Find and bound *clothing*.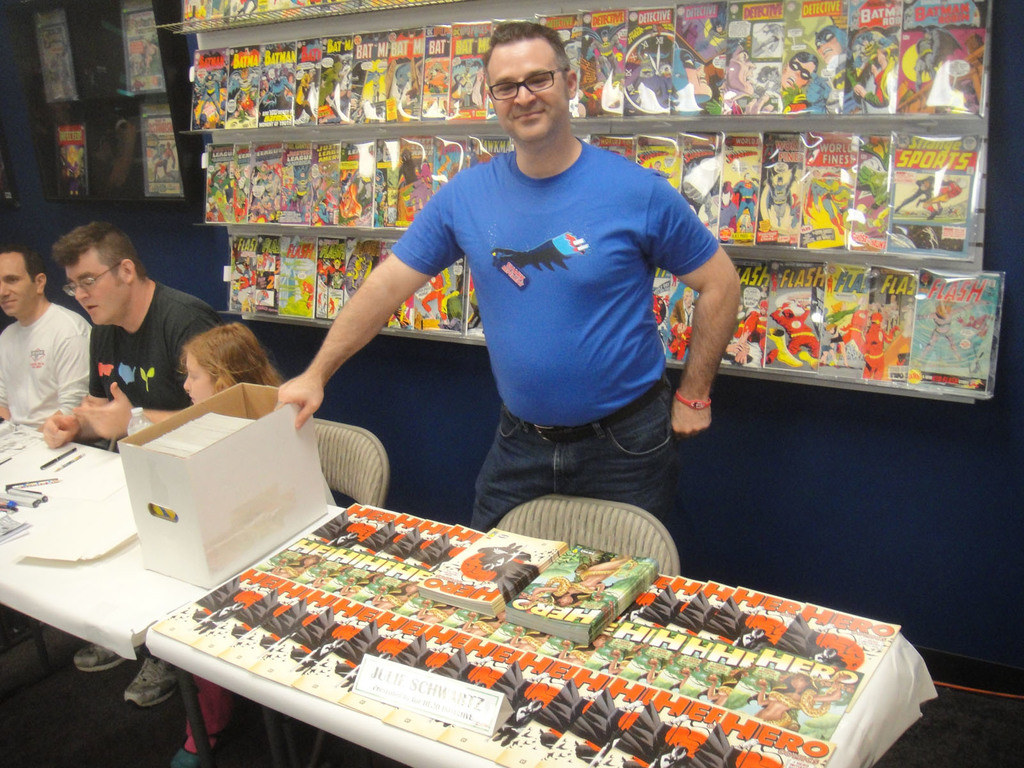
Bound: bbox=[0, 305, 93, 429].
